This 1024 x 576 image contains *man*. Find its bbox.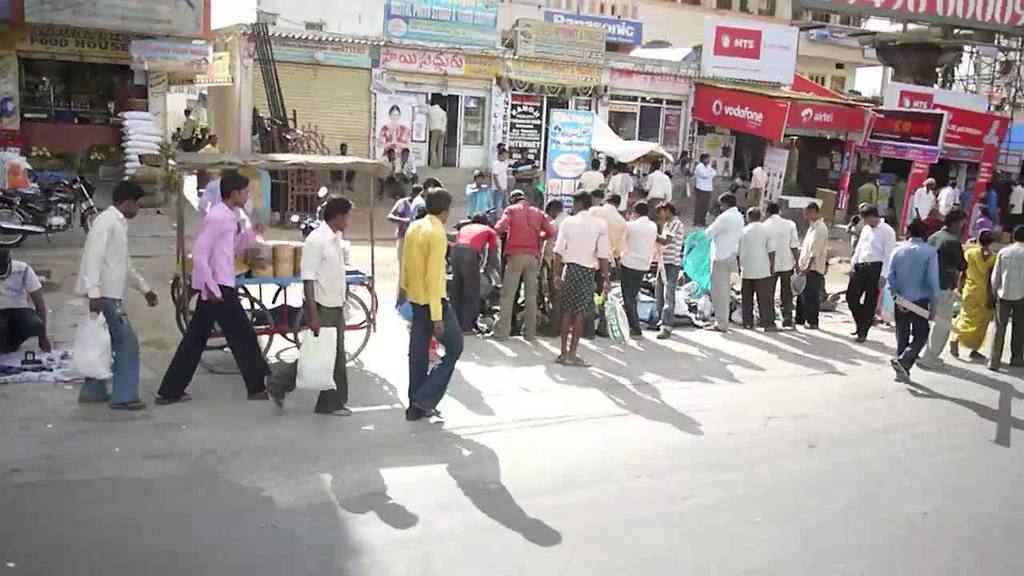
736 203 777 334.
